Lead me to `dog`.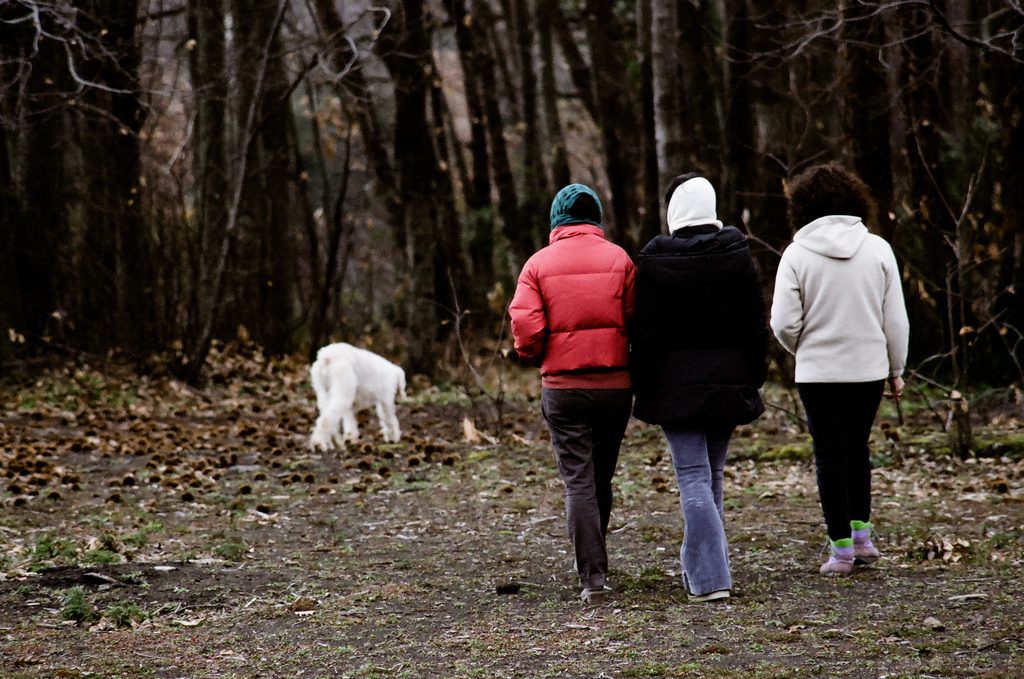
Lead to 309 340 409 449.
